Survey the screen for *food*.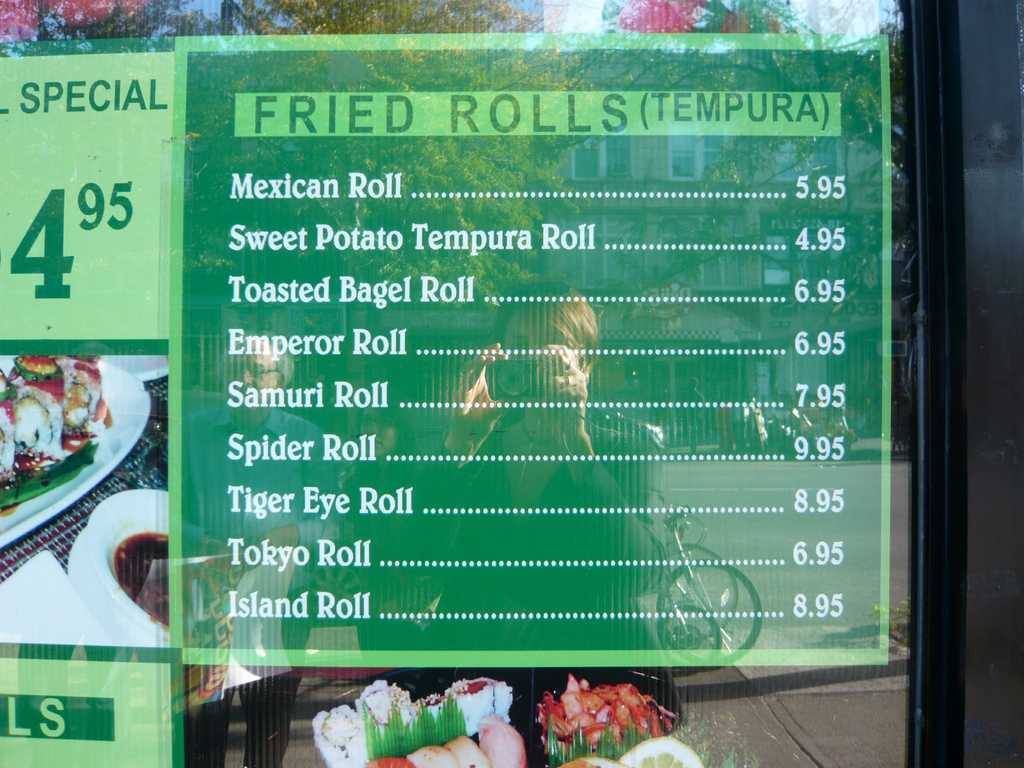
Survey found: bbox=(0, 351, 110, 511).
